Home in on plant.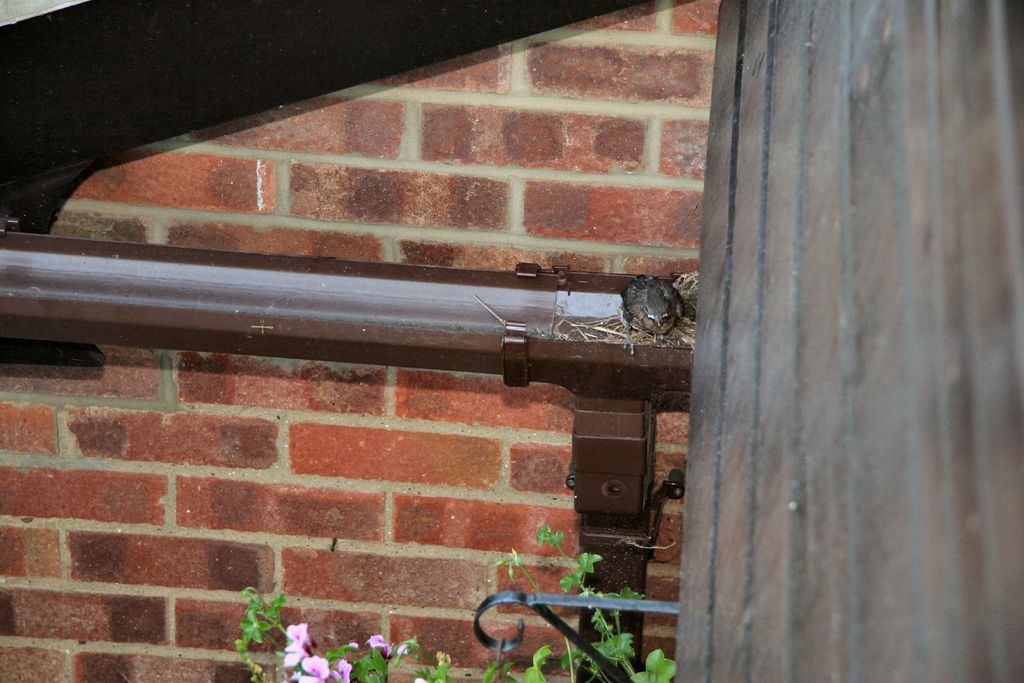
Homed in at [x1=230, y1=528, x2=676, y2=681].
